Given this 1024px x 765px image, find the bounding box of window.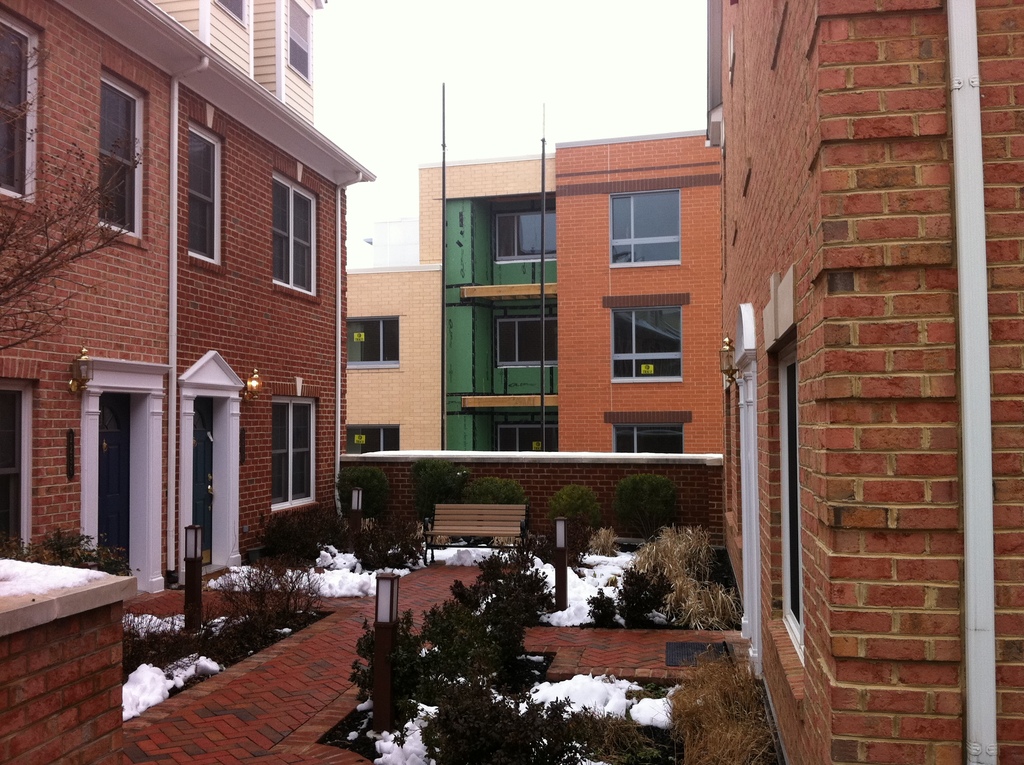
223 3 248 20.
